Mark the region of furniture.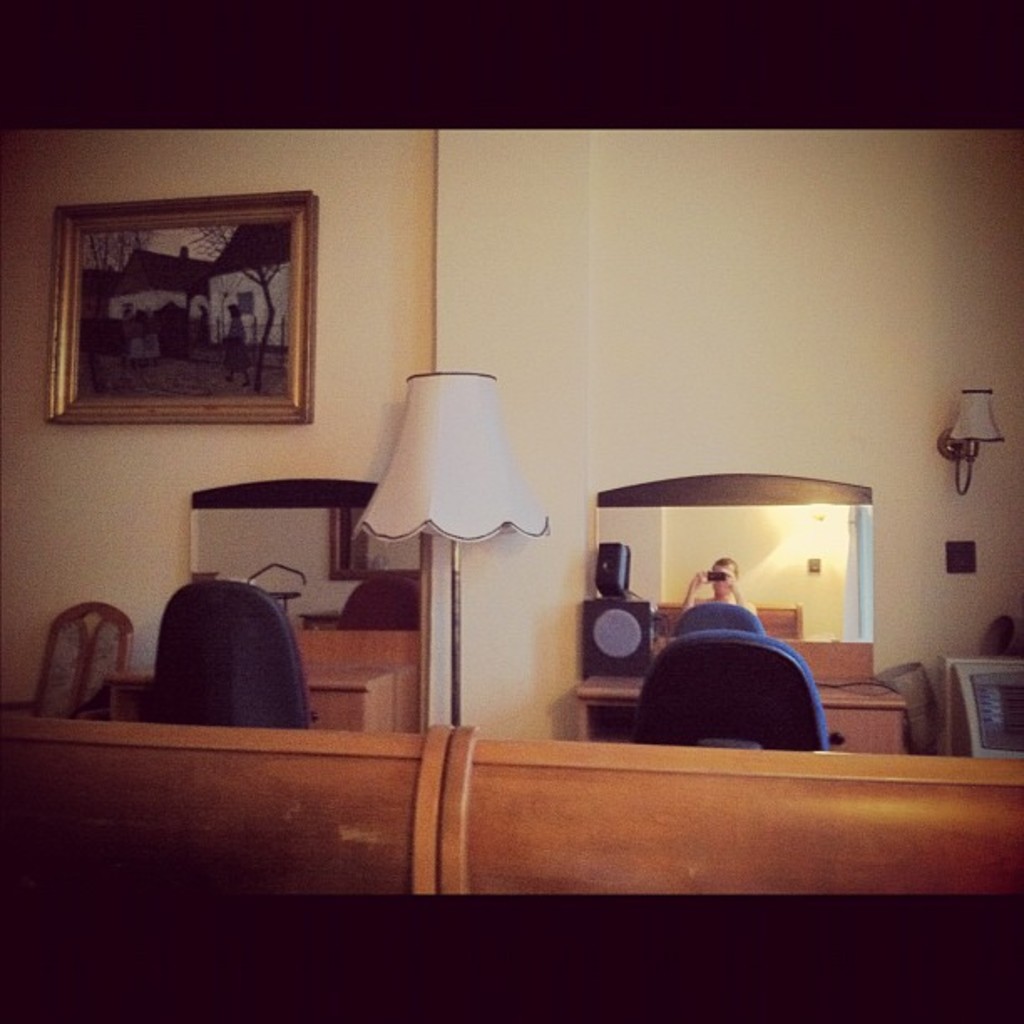
Region: pyautogui.locateOnScreen(629, 622, 832, 755).
